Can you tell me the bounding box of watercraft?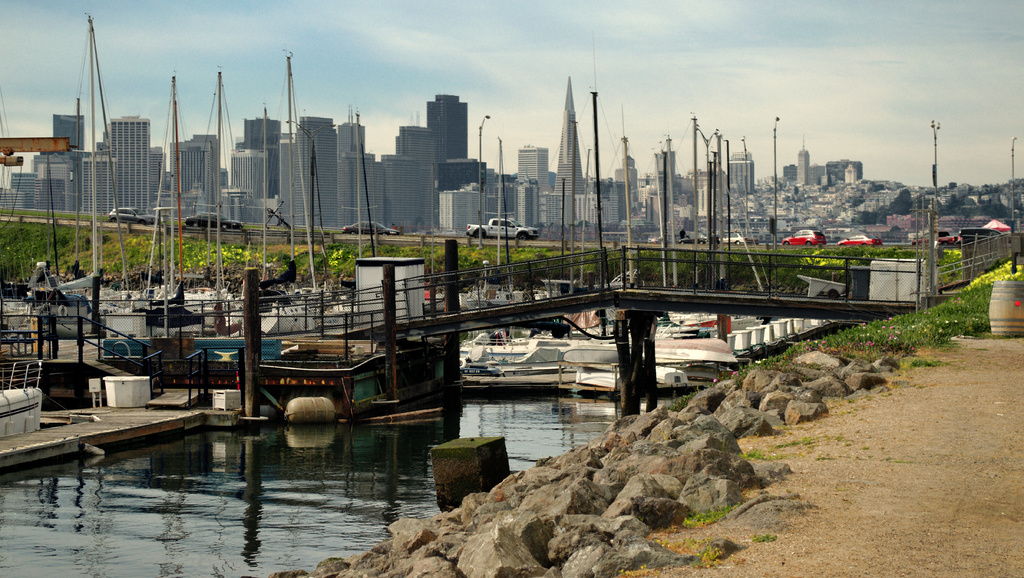
crop(108, 336, 396, 387).
